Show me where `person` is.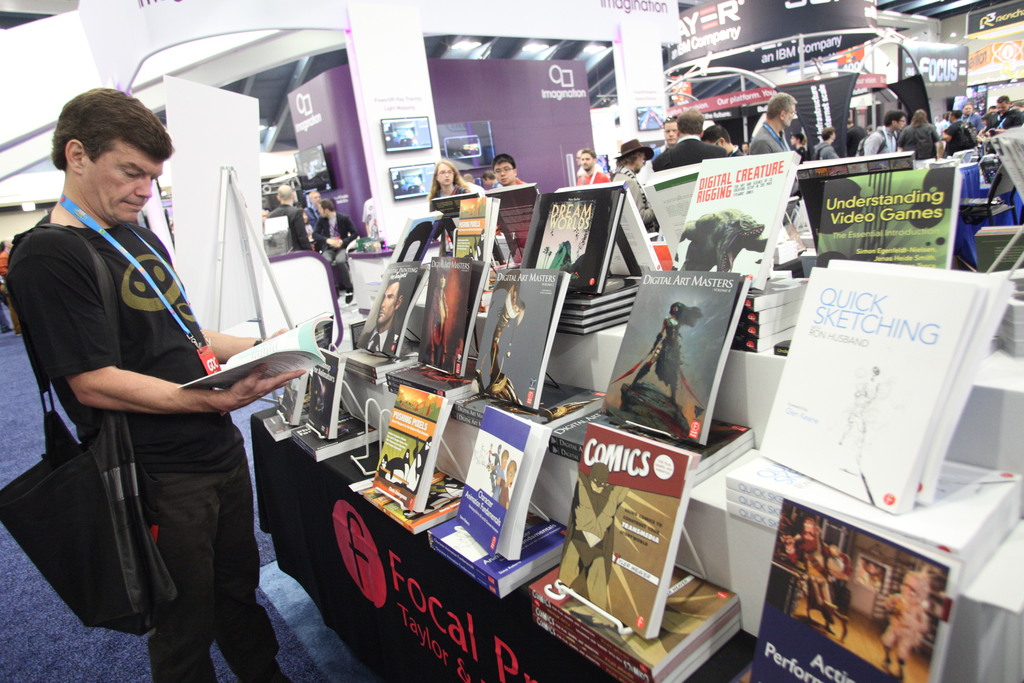
`person` is at 666,115,682,143.
